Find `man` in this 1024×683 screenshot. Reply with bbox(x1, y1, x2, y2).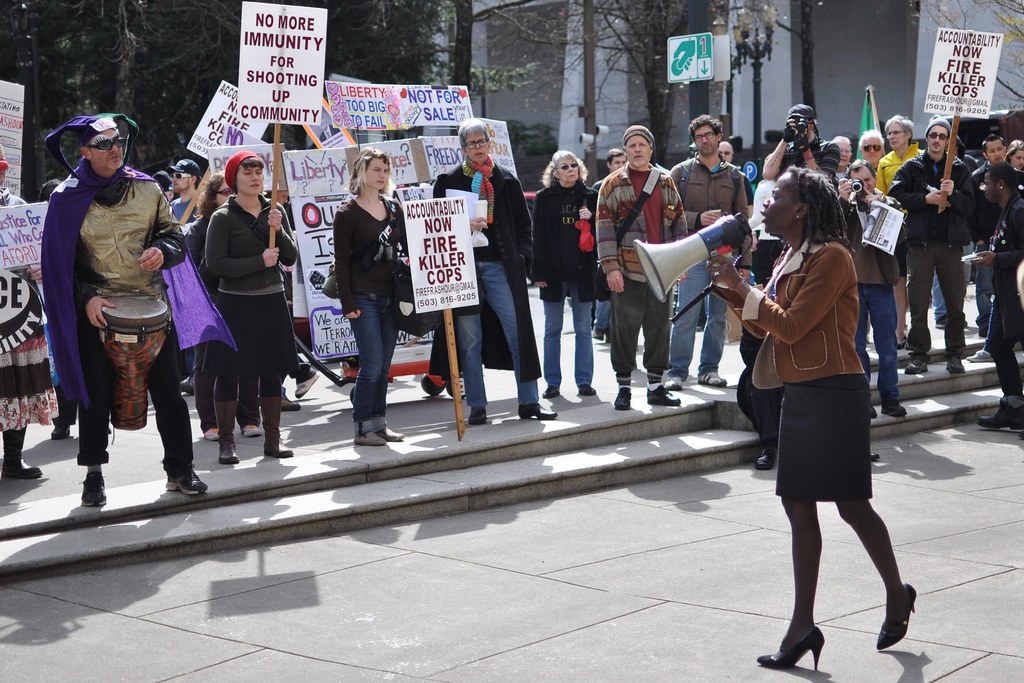
bbox(857, 129, 884, 175).
